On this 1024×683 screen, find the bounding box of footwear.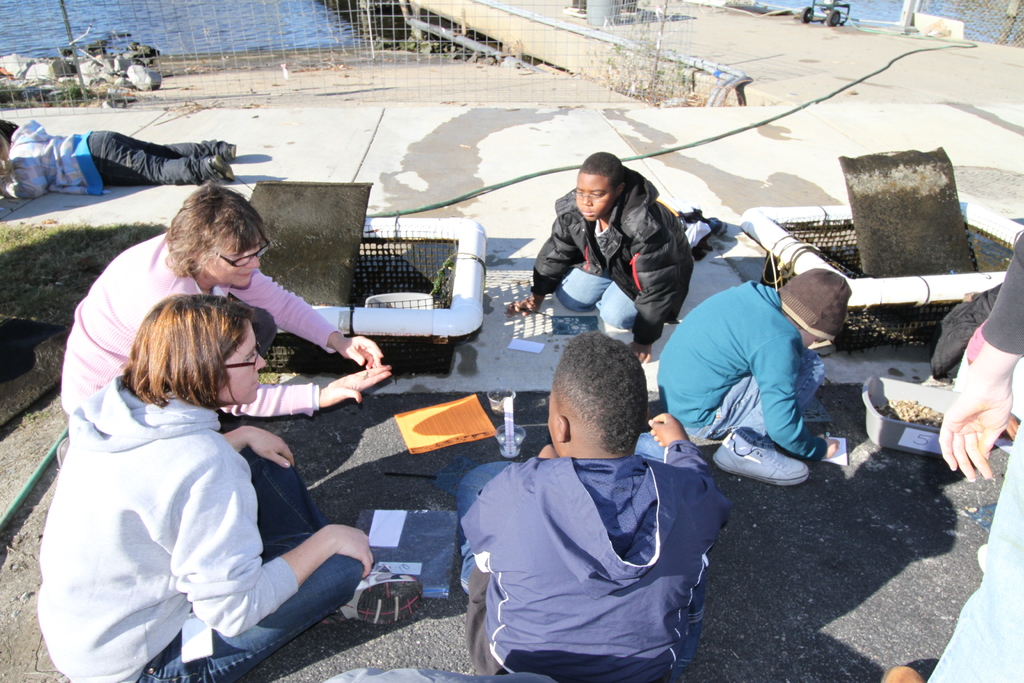
Bounding box: 211, 158, 234, 181.
